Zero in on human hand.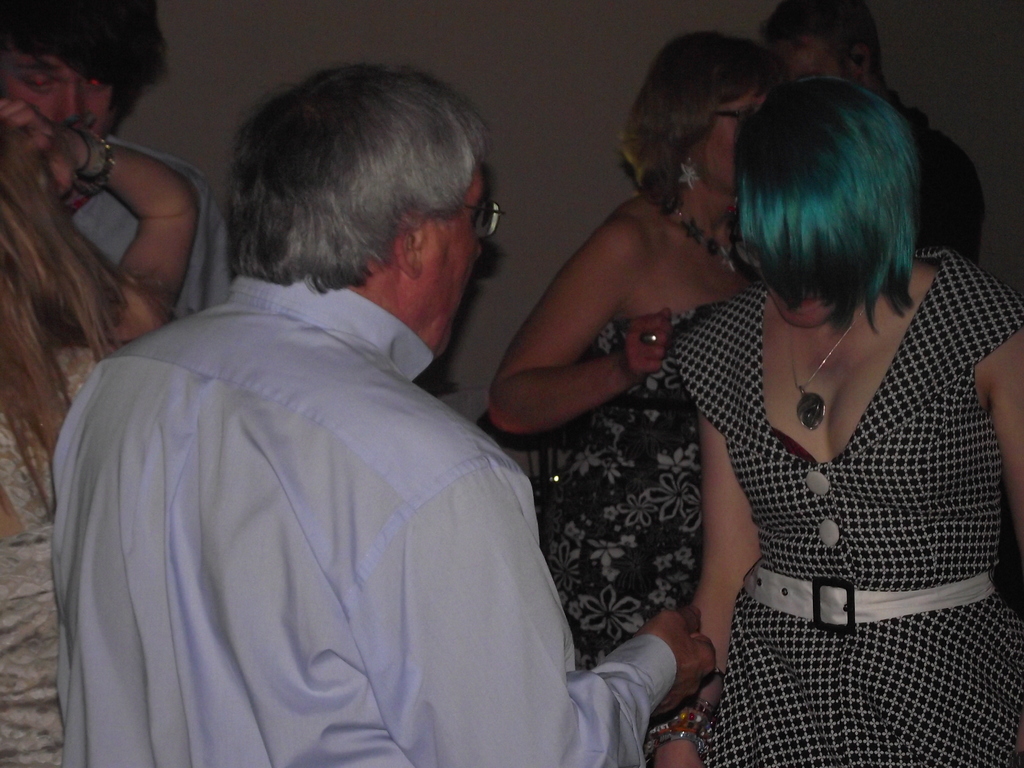
Zeroed in: 103 274 177 340.
